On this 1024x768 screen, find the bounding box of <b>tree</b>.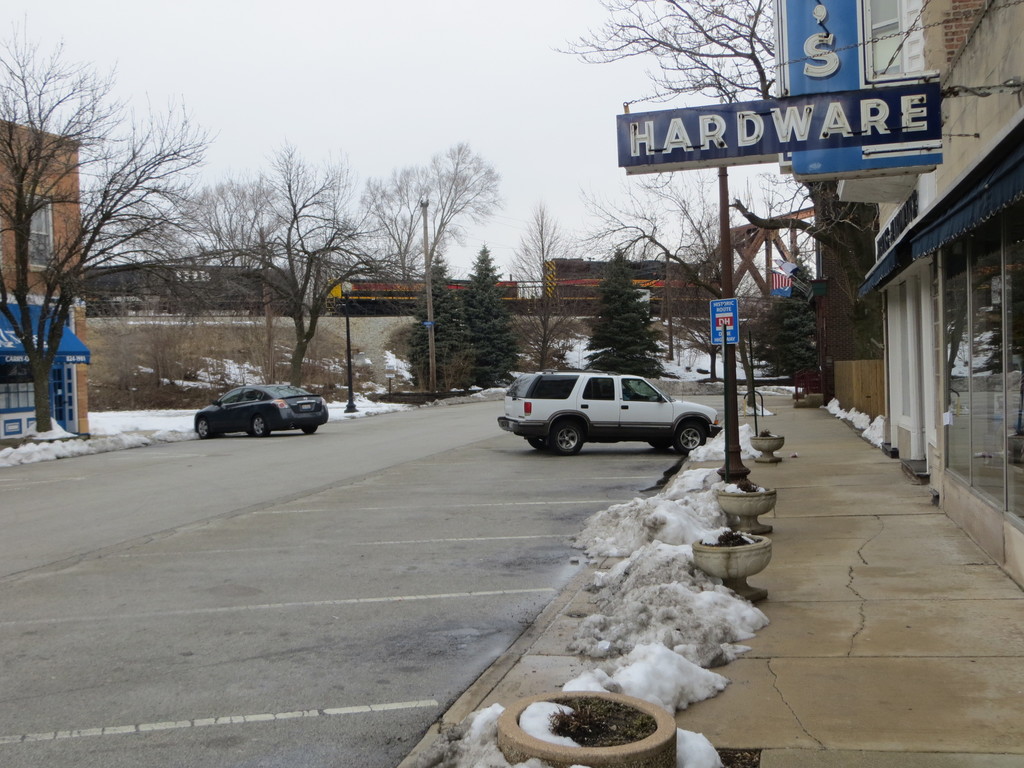
Bounding box: [x1=465, y1=238, x2=518, y2=381].
